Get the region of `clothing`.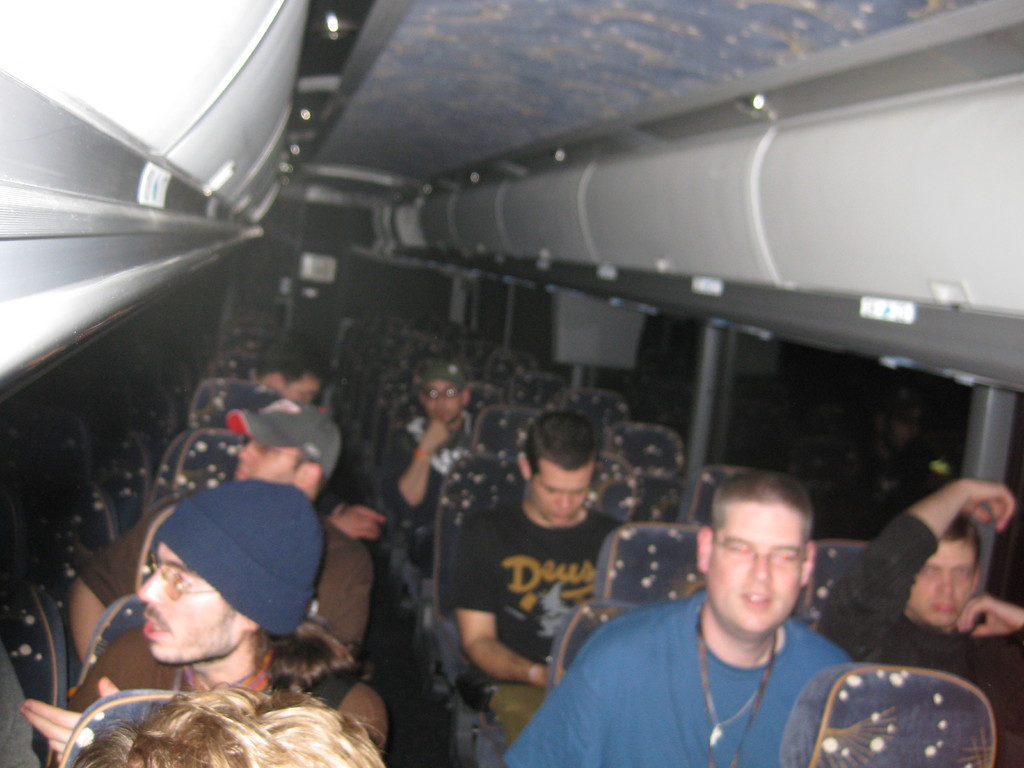
left=324, top=518, right=372, bottom=652.
